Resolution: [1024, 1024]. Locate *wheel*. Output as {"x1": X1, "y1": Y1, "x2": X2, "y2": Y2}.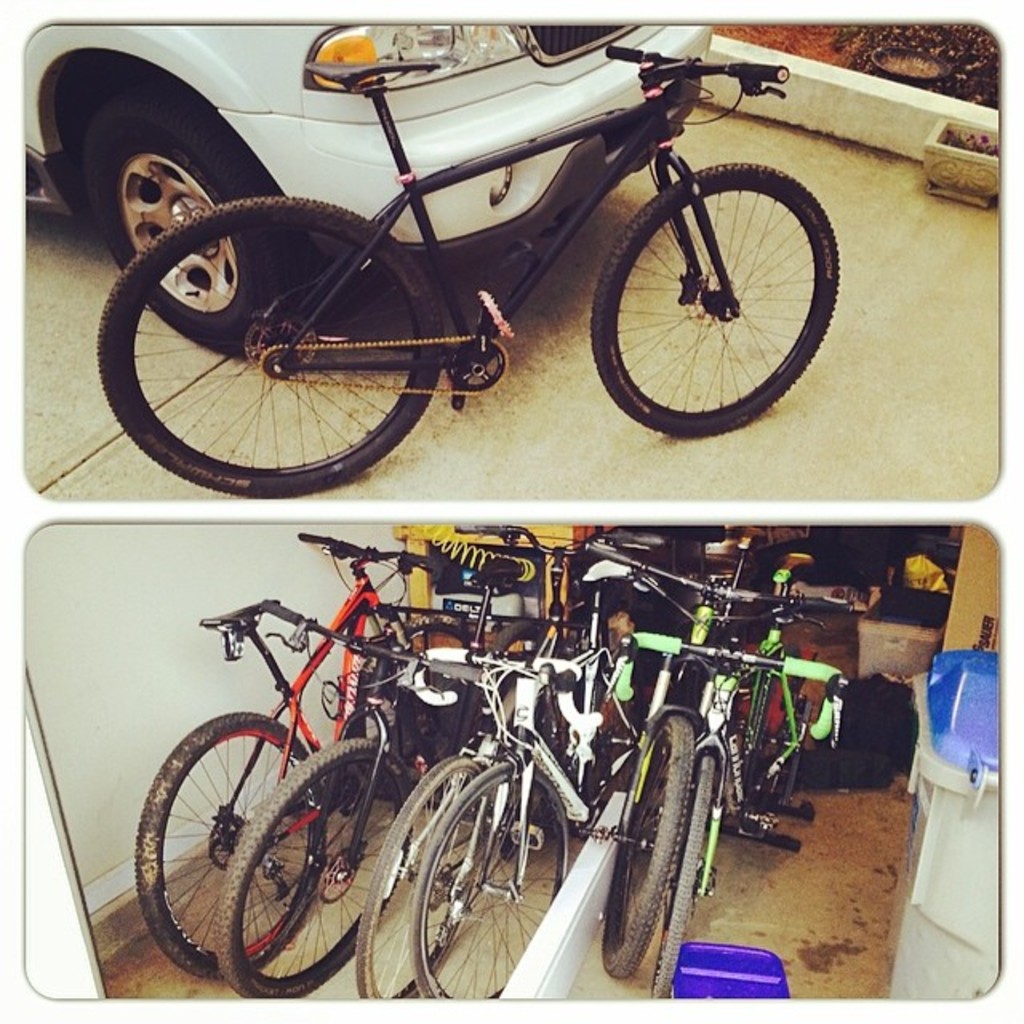
{"x1": 85, "y1": 82, "x2": 298, "y2": 360}.
